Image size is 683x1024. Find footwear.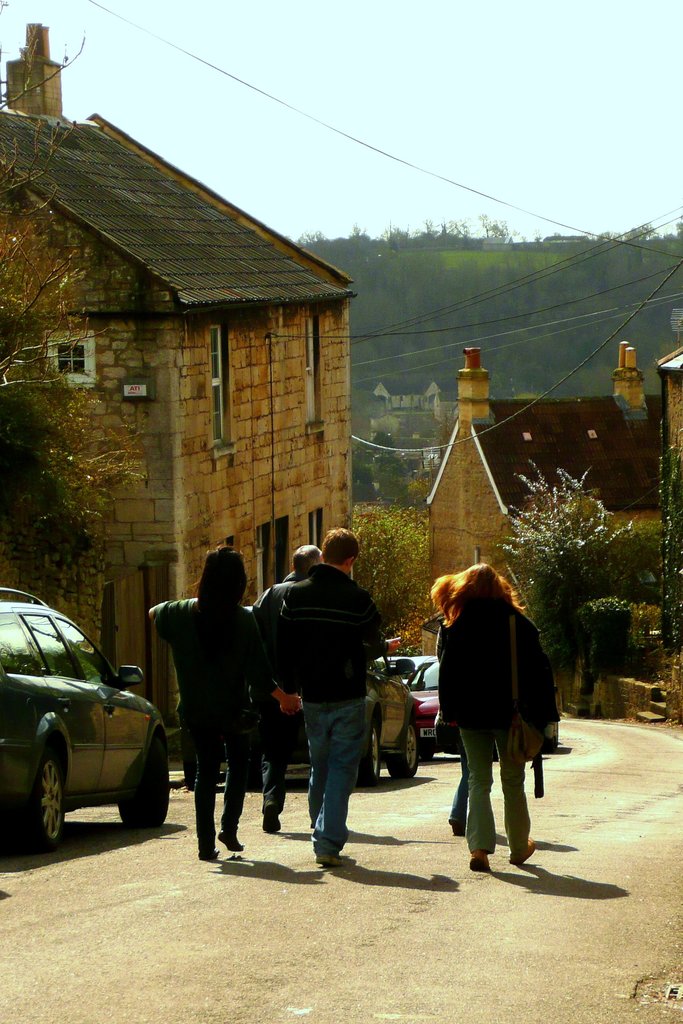
<bbox>448, 821, 466, 833</bbox>.
